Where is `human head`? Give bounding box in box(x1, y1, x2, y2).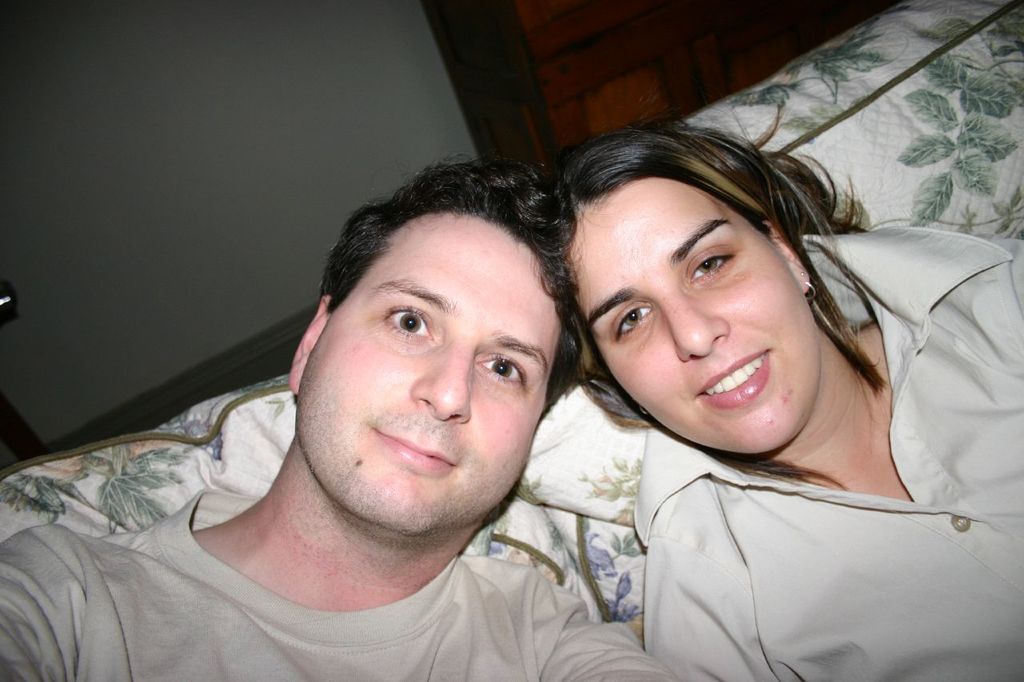
box(550, 122, 873, 461).
